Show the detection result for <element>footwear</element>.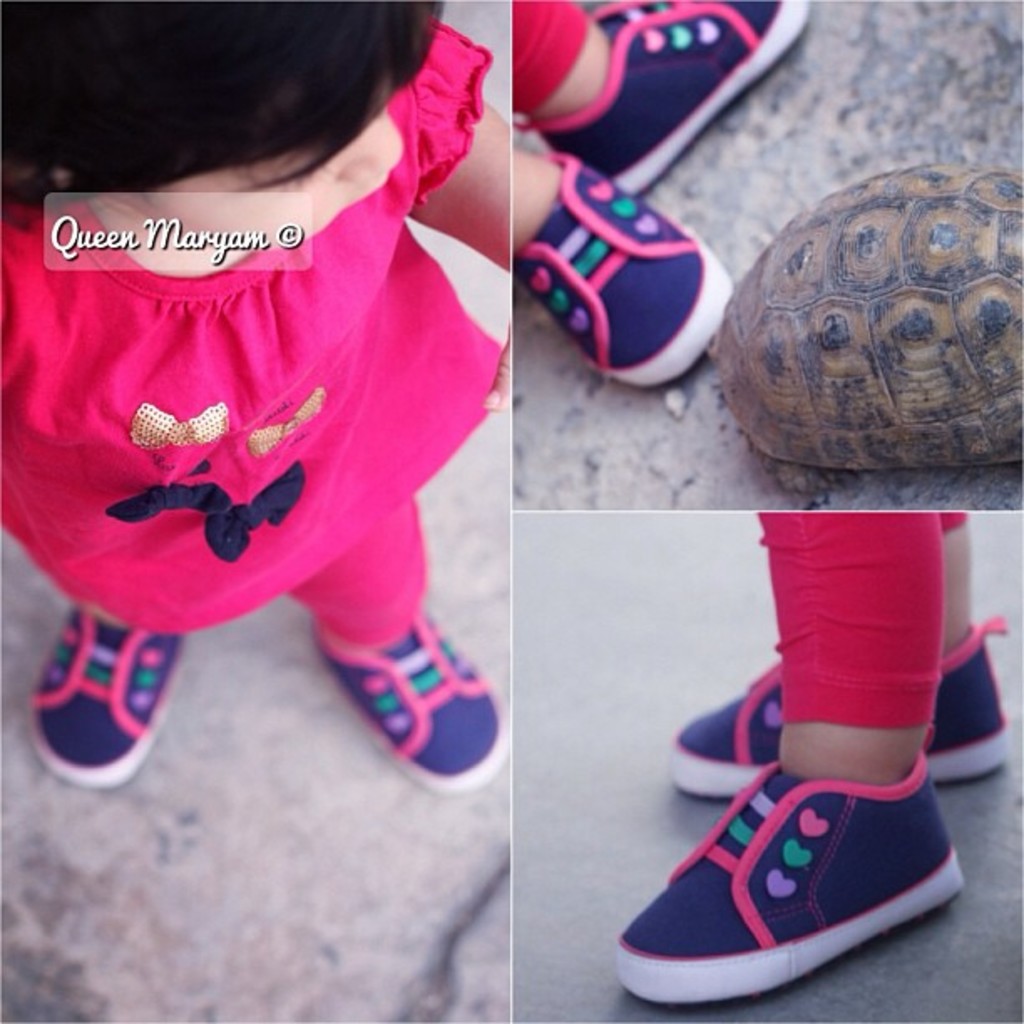
512/0/810/199.
